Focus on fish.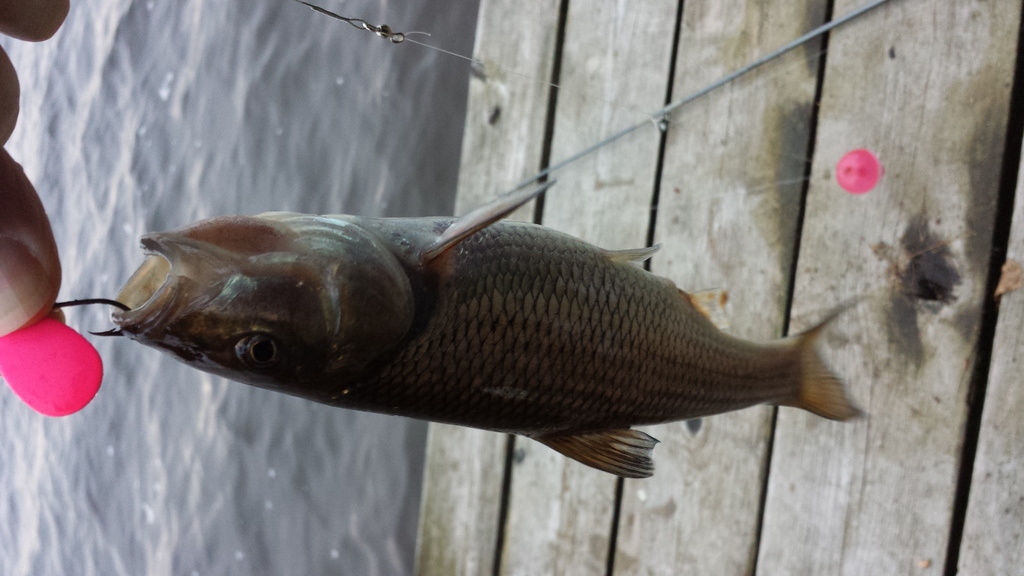
Focused at BBox(81, 178, 884, 475).
